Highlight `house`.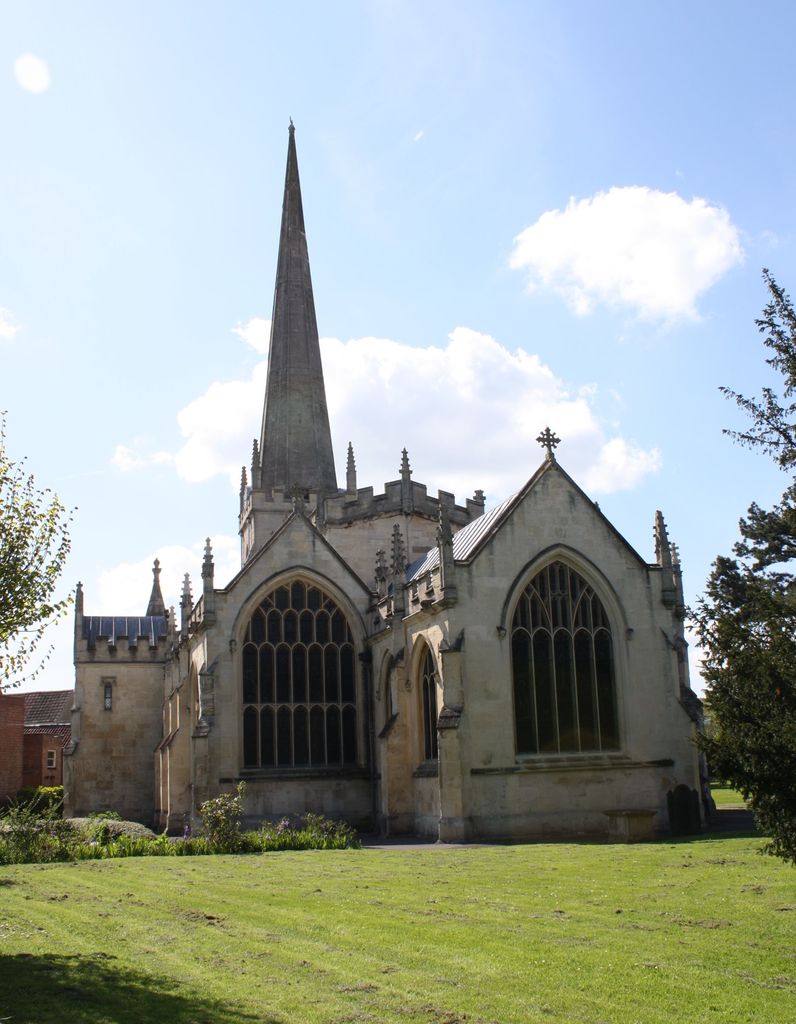
Highlighted region: x1=64 y1=115 x2=710 y2=840.
